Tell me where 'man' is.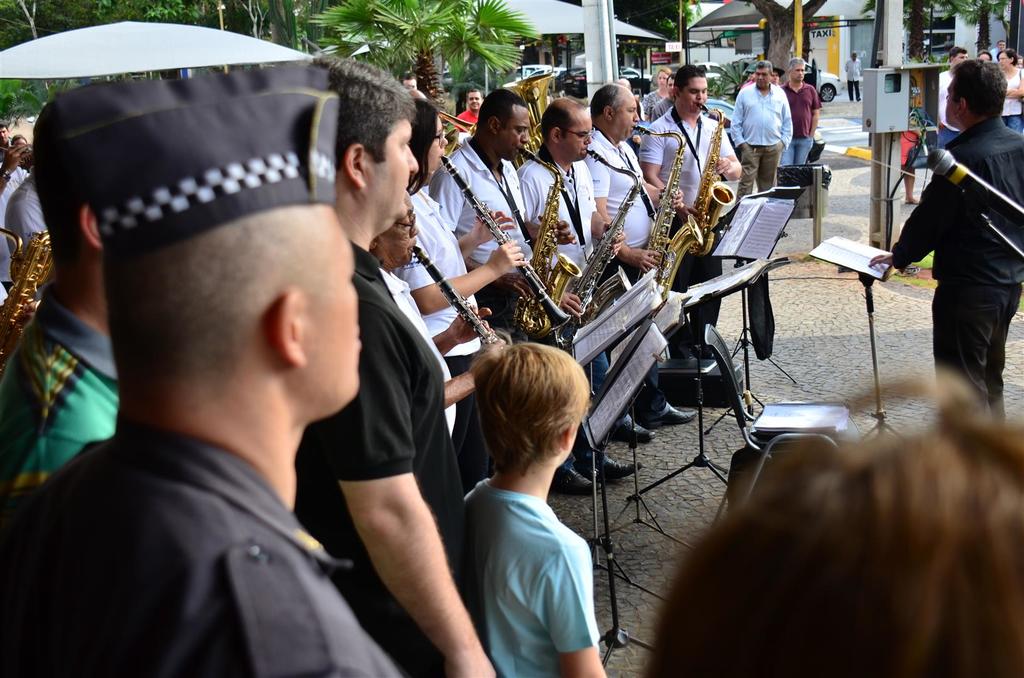
'man' is at bbox=(297, 54, 500, 677).
